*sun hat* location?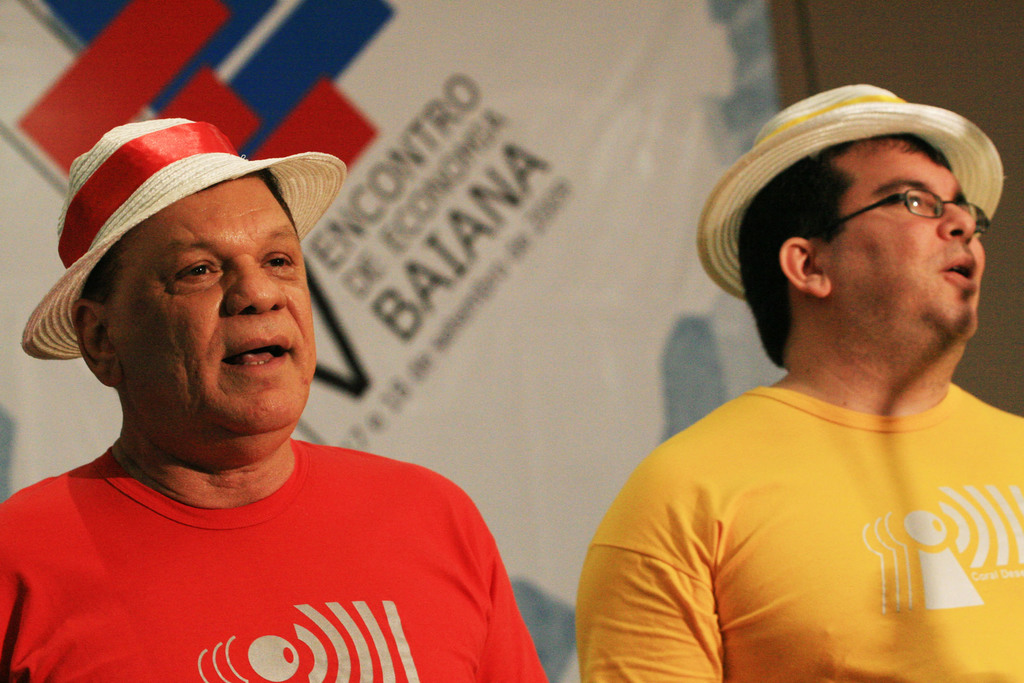
15:119:346:367
